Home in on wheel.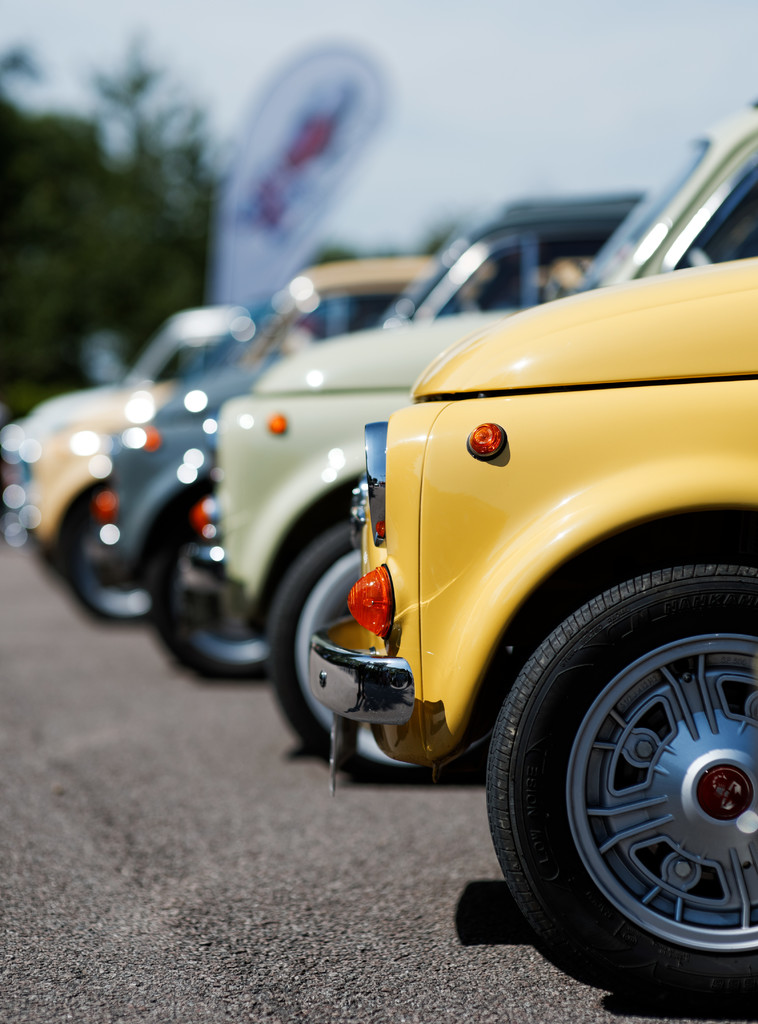
Homed in at bbox=[266, 529, 490, 799].
